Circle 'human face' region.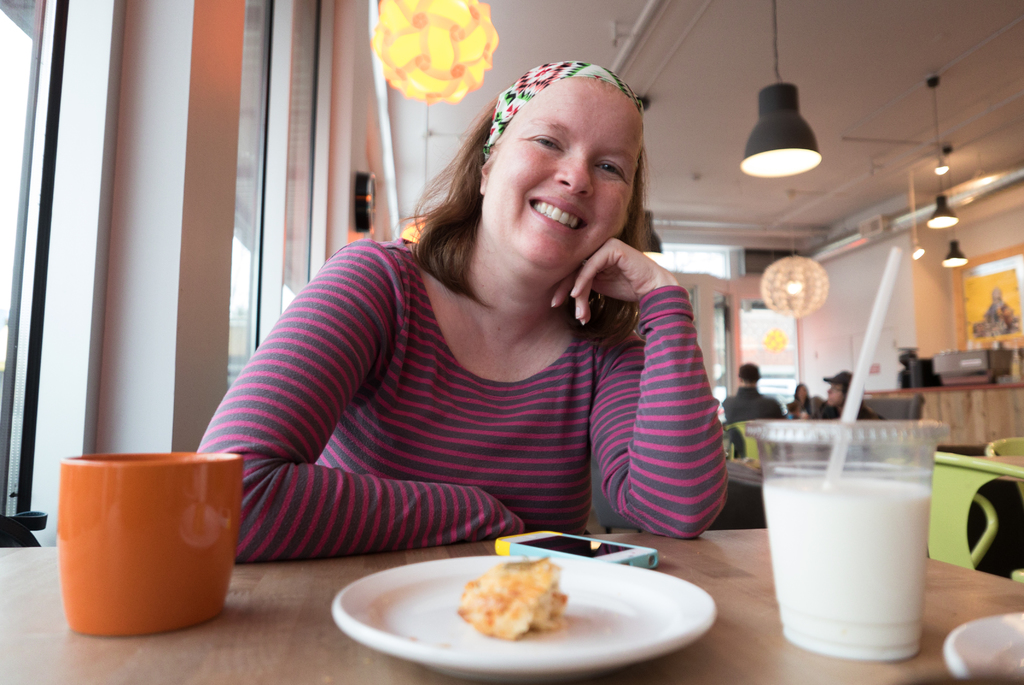
Region: BBox(824, 379, 844, 407).
